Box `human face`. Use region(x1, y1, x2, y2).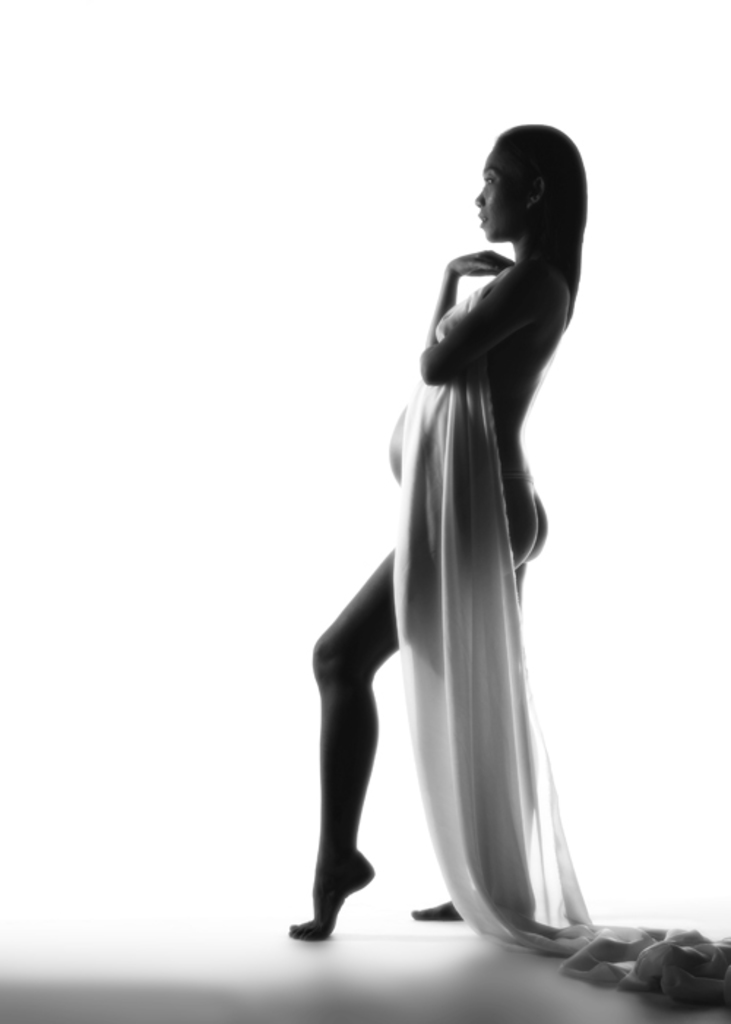
region(477, 154, 523, 243).
